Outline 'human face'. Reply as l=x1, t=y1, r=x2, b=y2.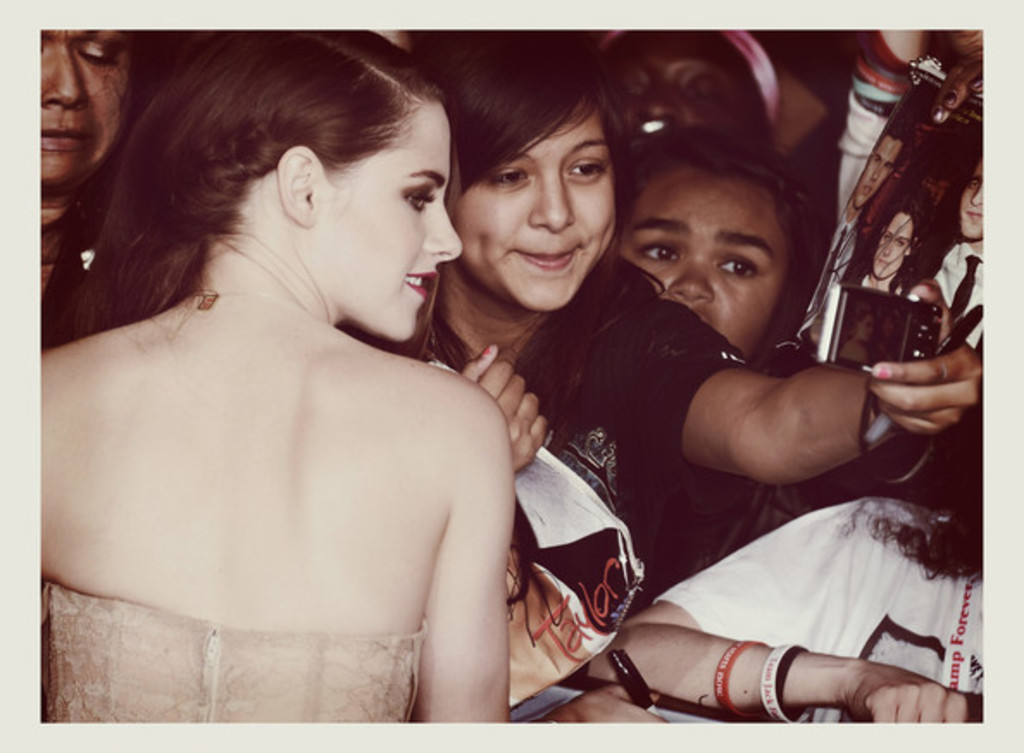
l=960, t=167, r=984, b=238.
